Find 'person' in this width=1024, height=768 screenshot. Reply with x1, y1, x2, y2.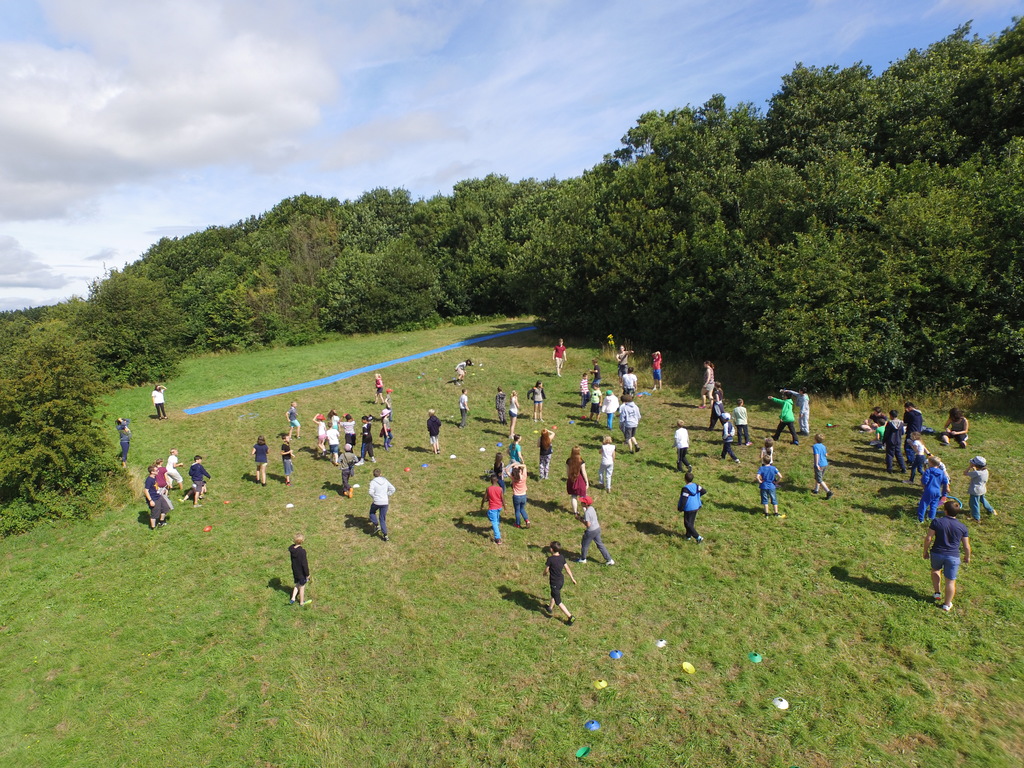
337, 410, 353, 442.
